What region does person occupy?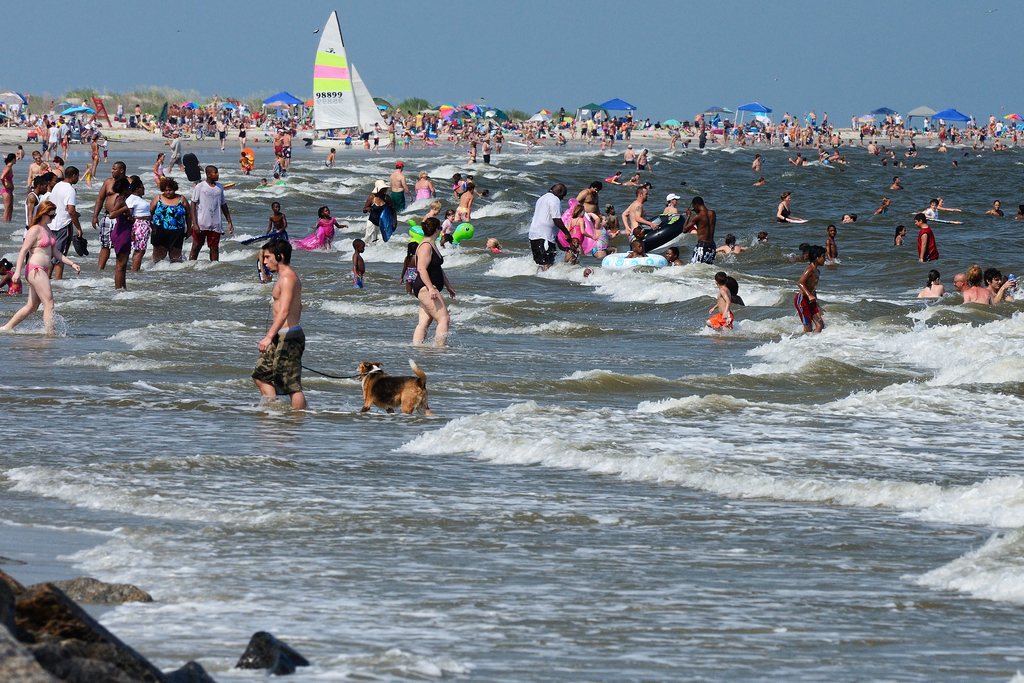
893,177,902,195.
